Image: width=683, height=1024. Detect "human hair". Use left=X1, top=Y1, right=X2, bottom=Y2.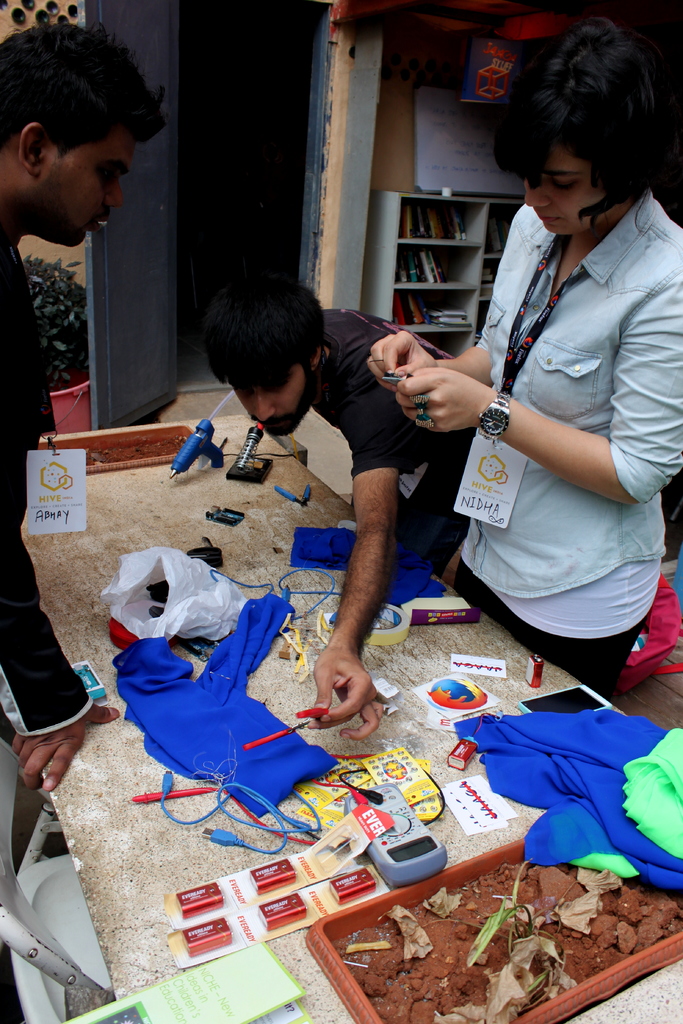
left=0, top=11, right=169, bottom=161.
